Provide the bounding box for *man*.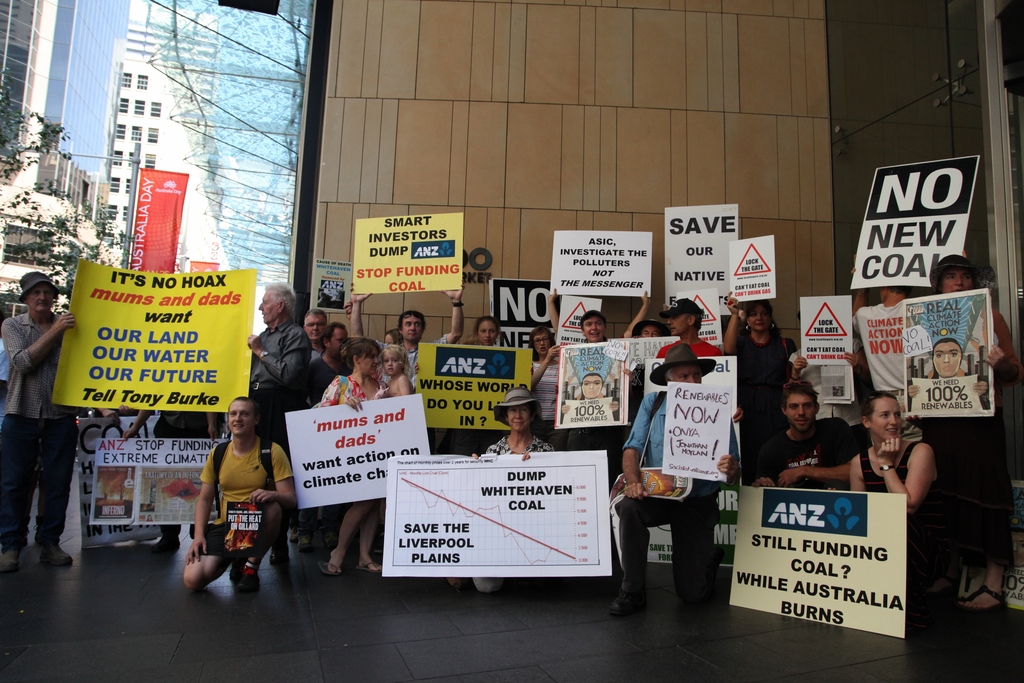
182 395 301 594.
